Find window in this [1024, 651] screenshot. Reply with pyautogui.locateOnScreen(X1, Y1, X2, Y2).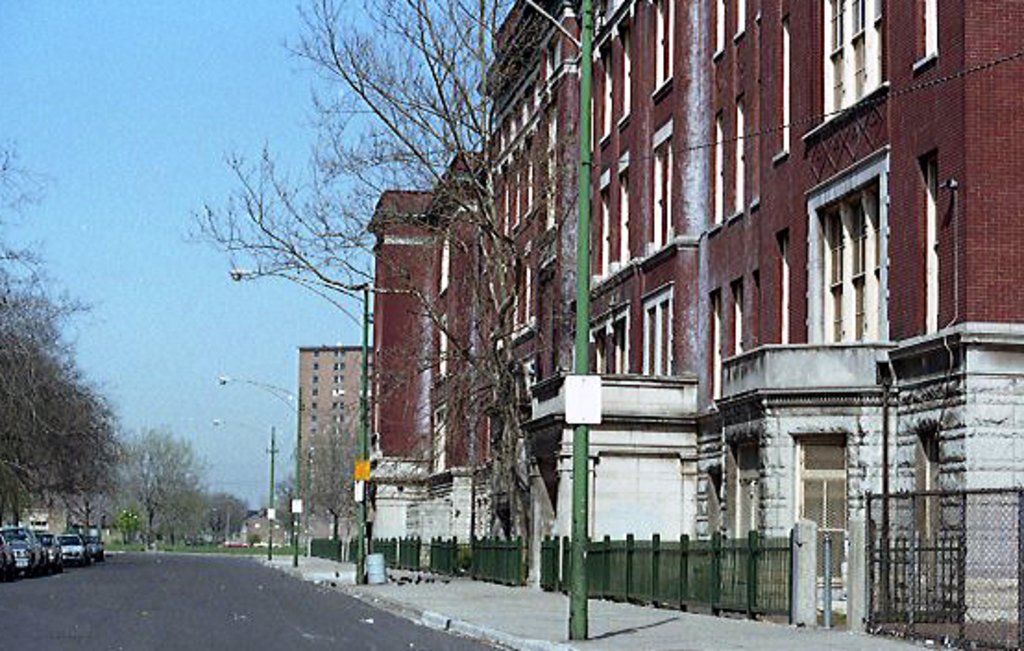
pyautogui.locateOnScreen(769, 13, 797, 161).
